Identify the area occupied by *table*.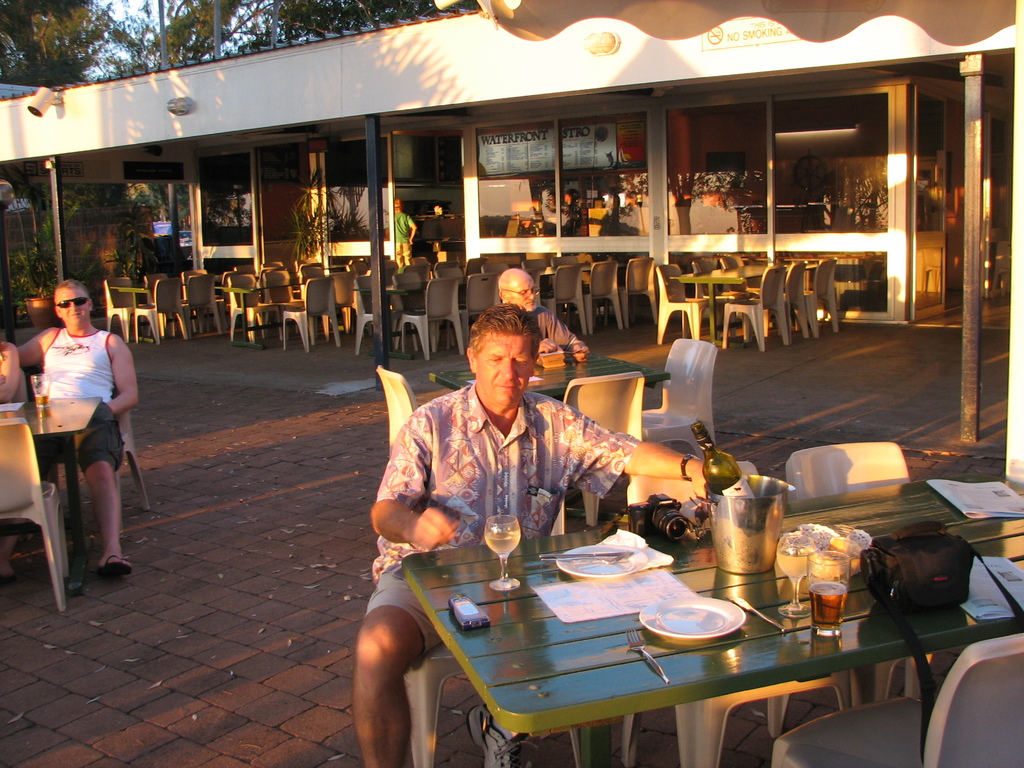
Area: [left=368, top=511, right=948, bottom=762].
